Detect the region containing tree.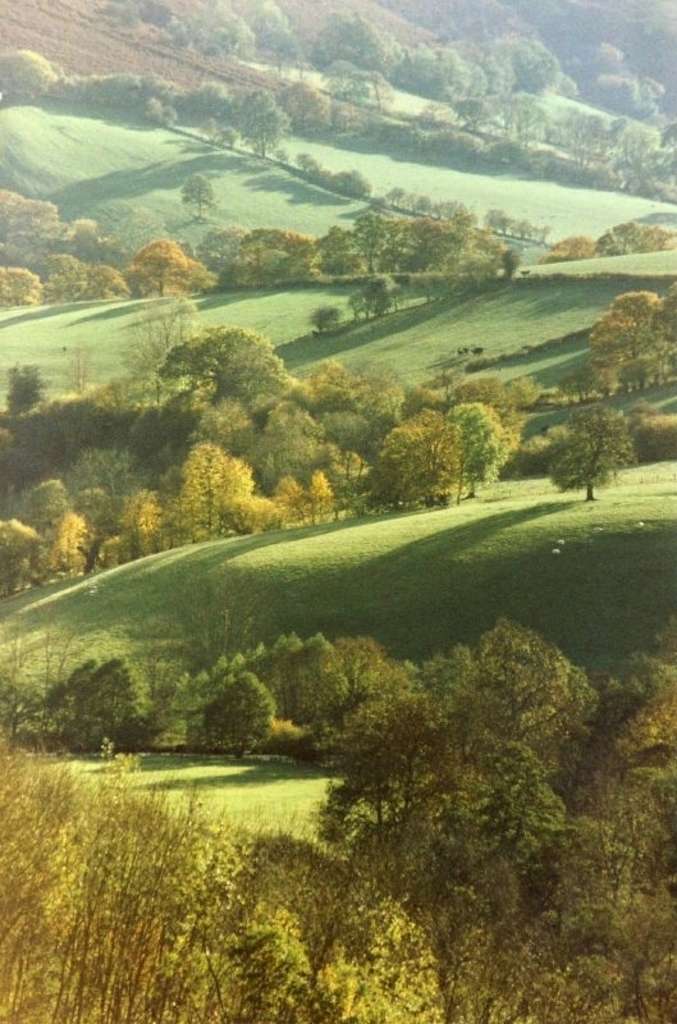
[left=5, top=358, right=50, bottom=419].
